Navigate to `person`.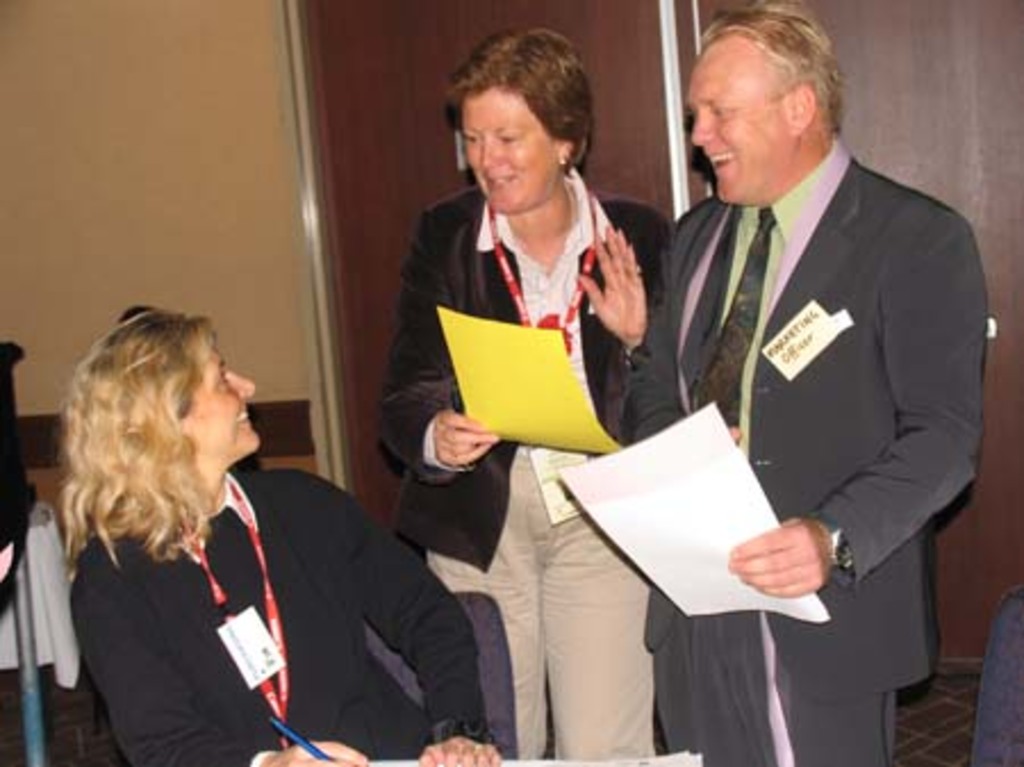
Navigation target: locate(61, 305, 507, 765).
